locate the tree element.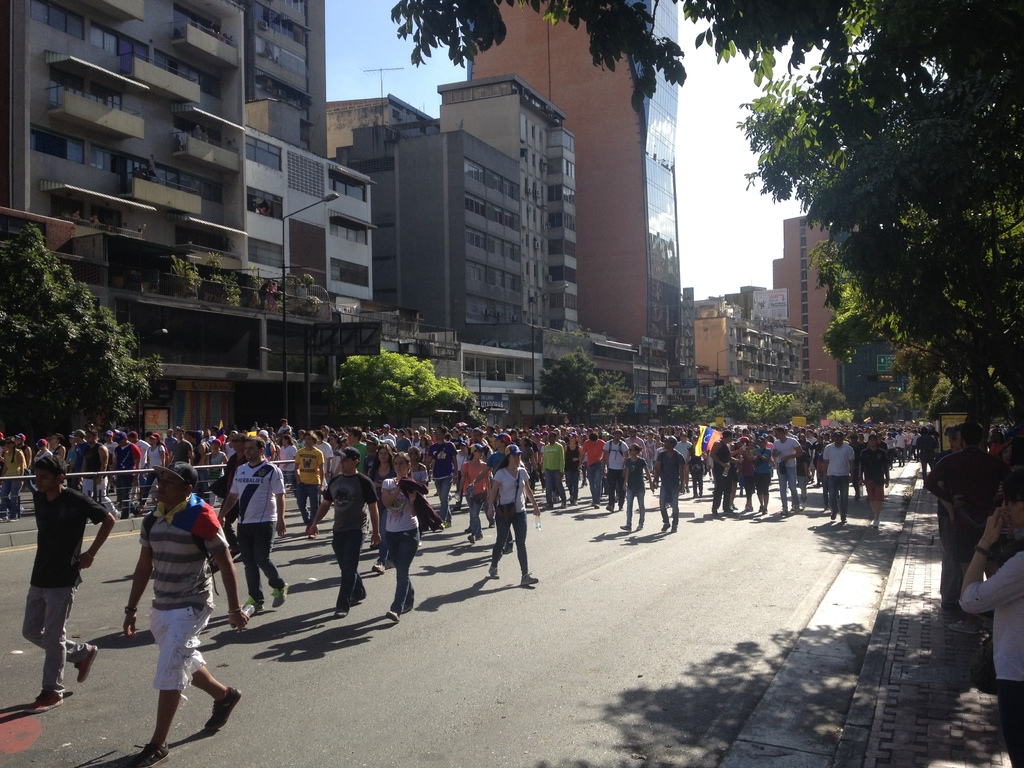
Element bbox: <region>686, 369, 781, 447</region>.
